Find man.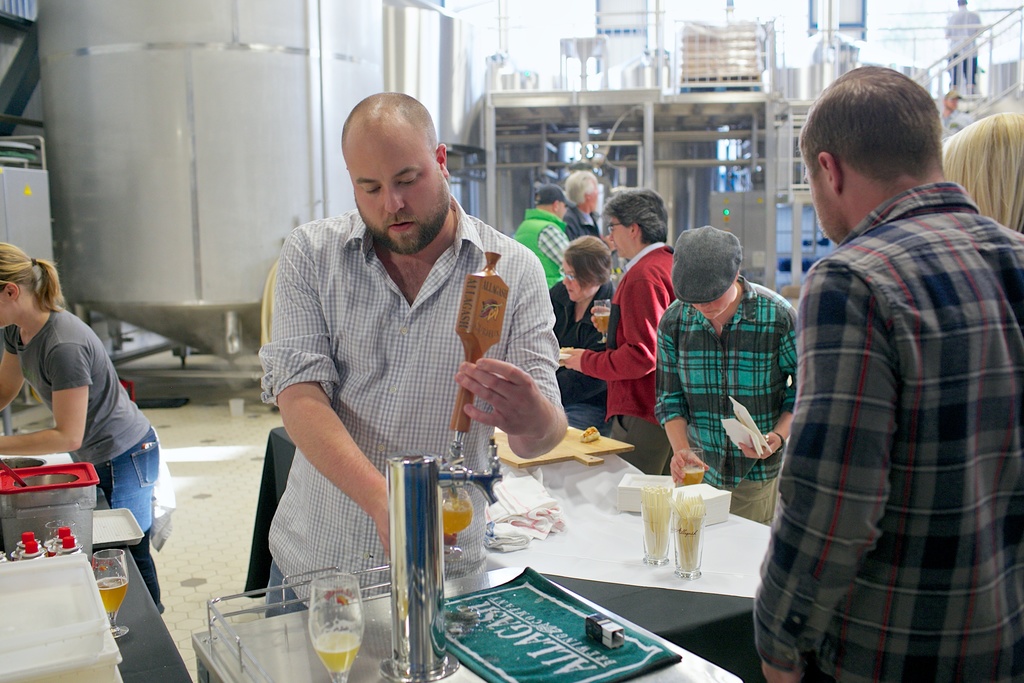
pyautogui.locateOnScreen(559, 186, 680, 475).
